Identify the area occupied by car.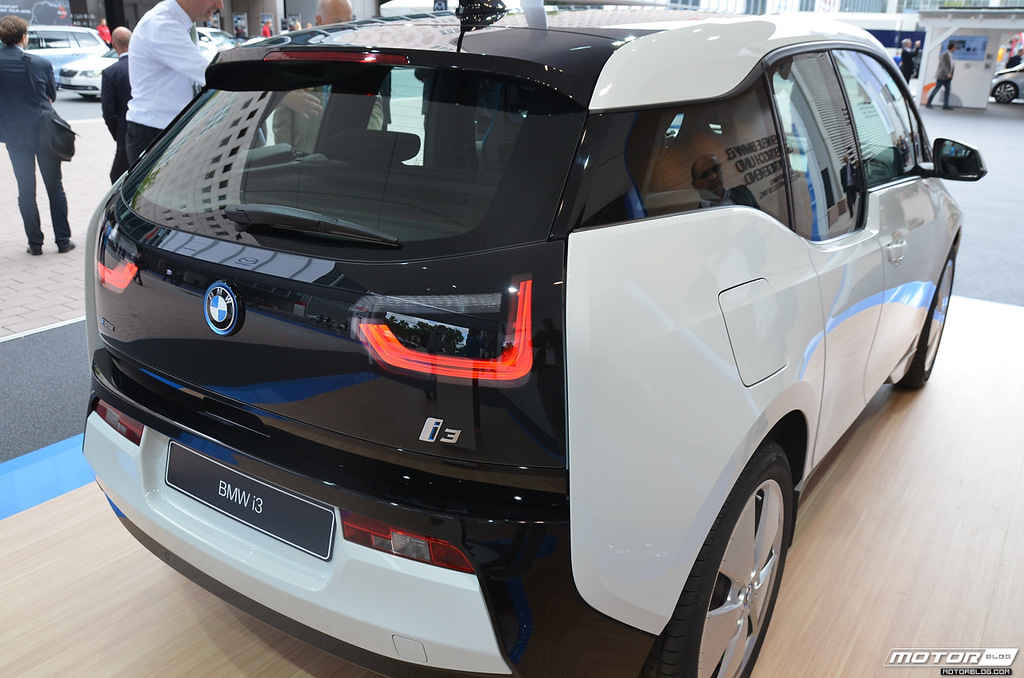
Area: 75/6/986/677.
